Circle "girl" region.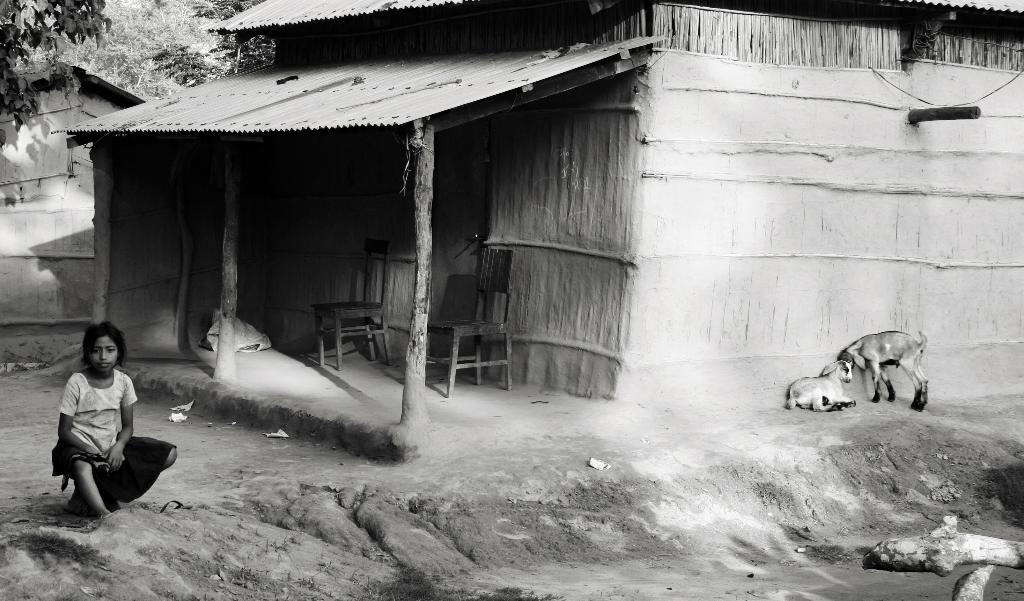
Region: {"left": 50, "top": 317, "right": 178, "bottom": 520}.
